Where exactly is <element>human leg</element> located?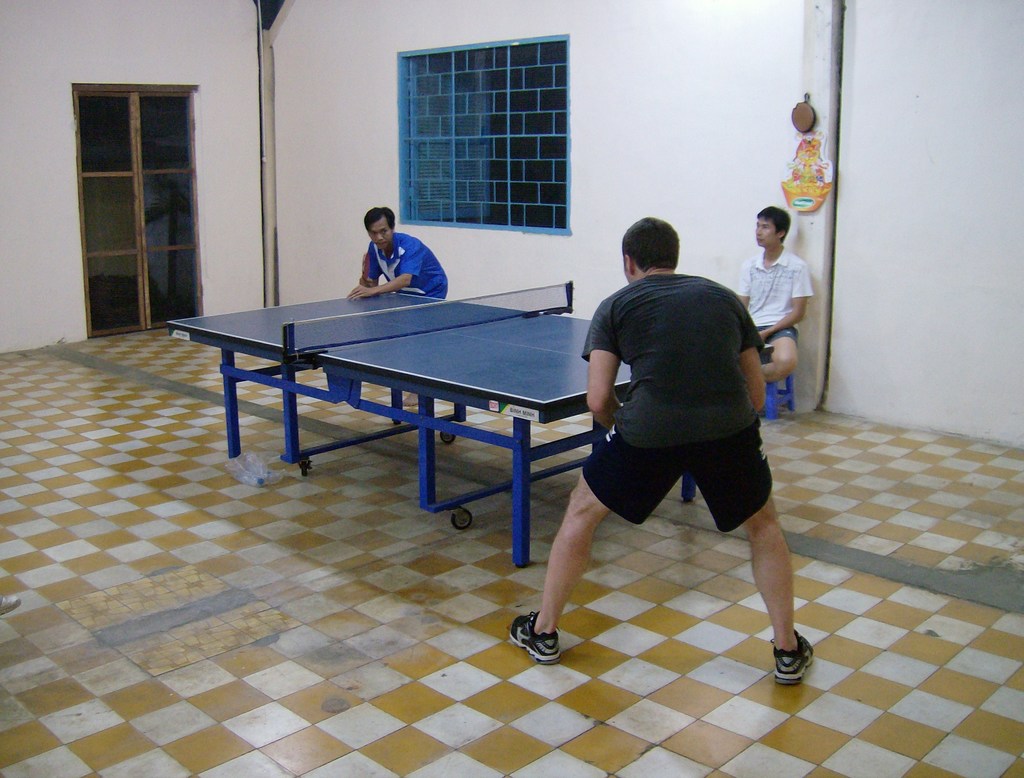
Its bounding box is crop(511, 392, 687, 667).
